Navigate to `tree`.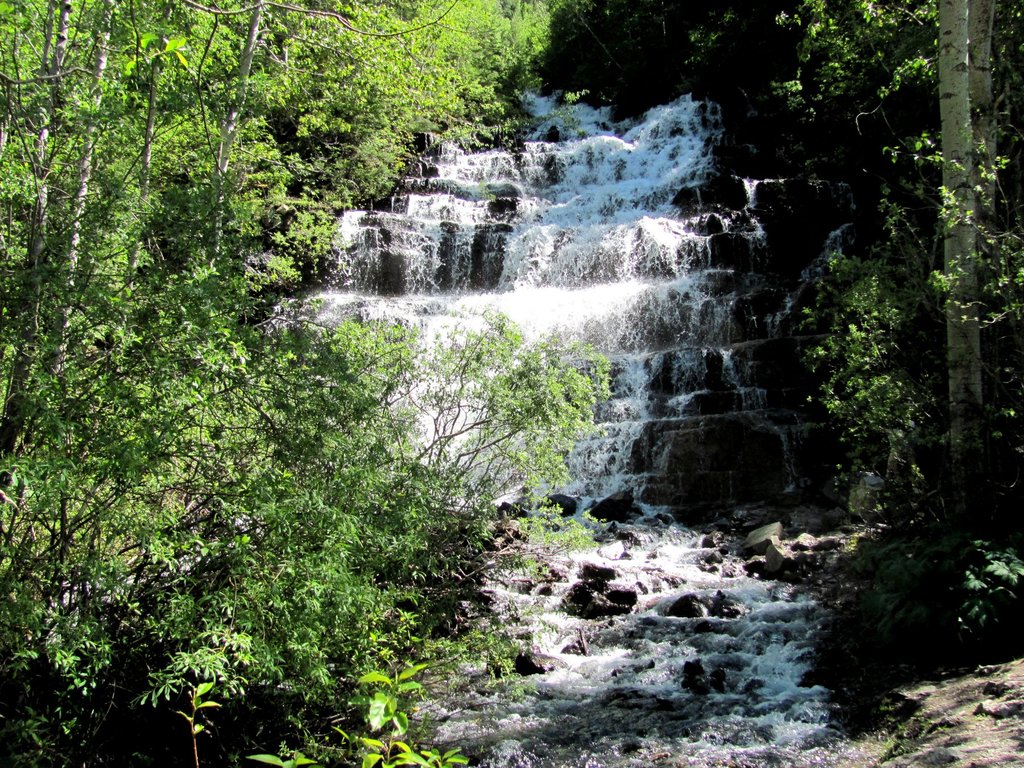
Navigation target: locate(968, 0, 998, 227).
